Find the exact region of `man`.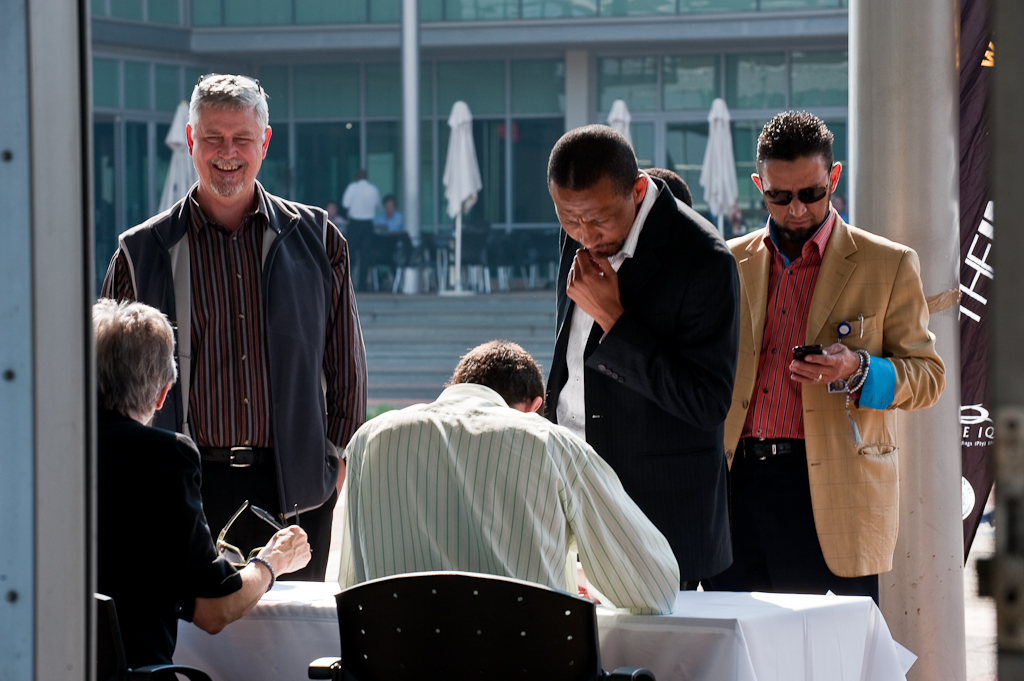
Exact region: 339, 165, 381, 292.
